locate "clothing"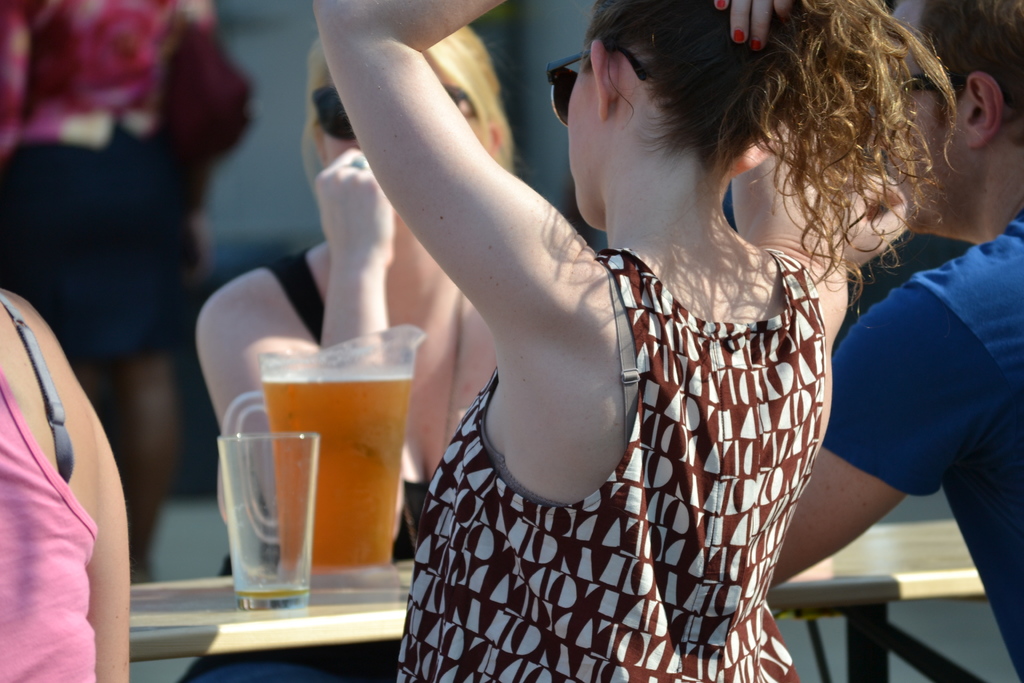
[left=0, top=0, right=206, bottom=357]
